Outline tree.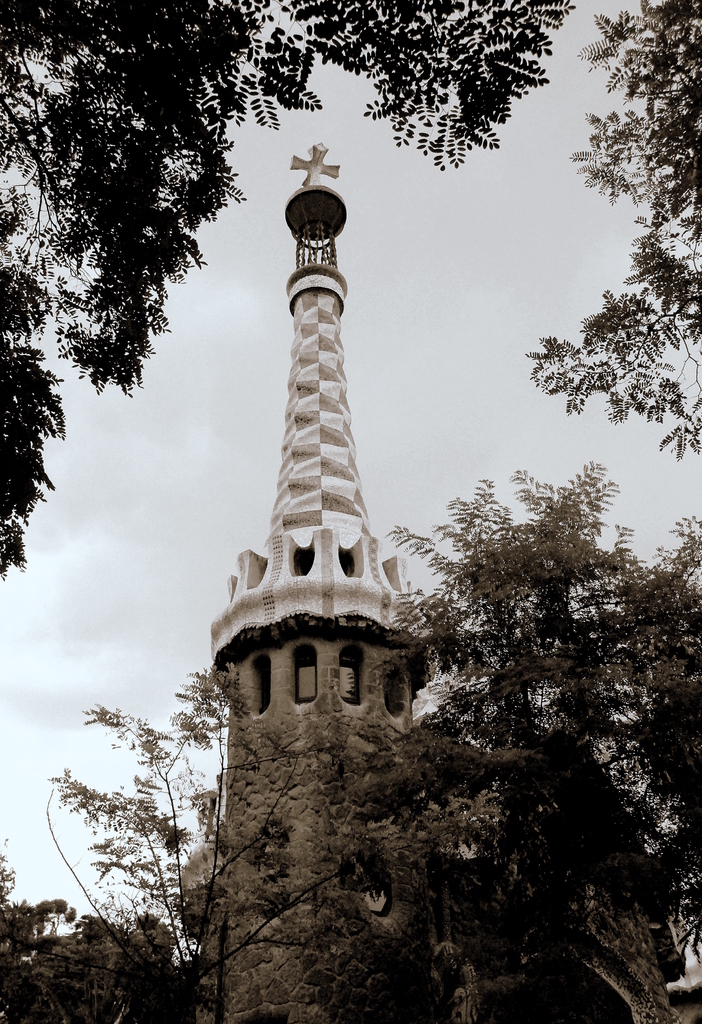
Outline: bbox=[384, 456, 701, 1023].
